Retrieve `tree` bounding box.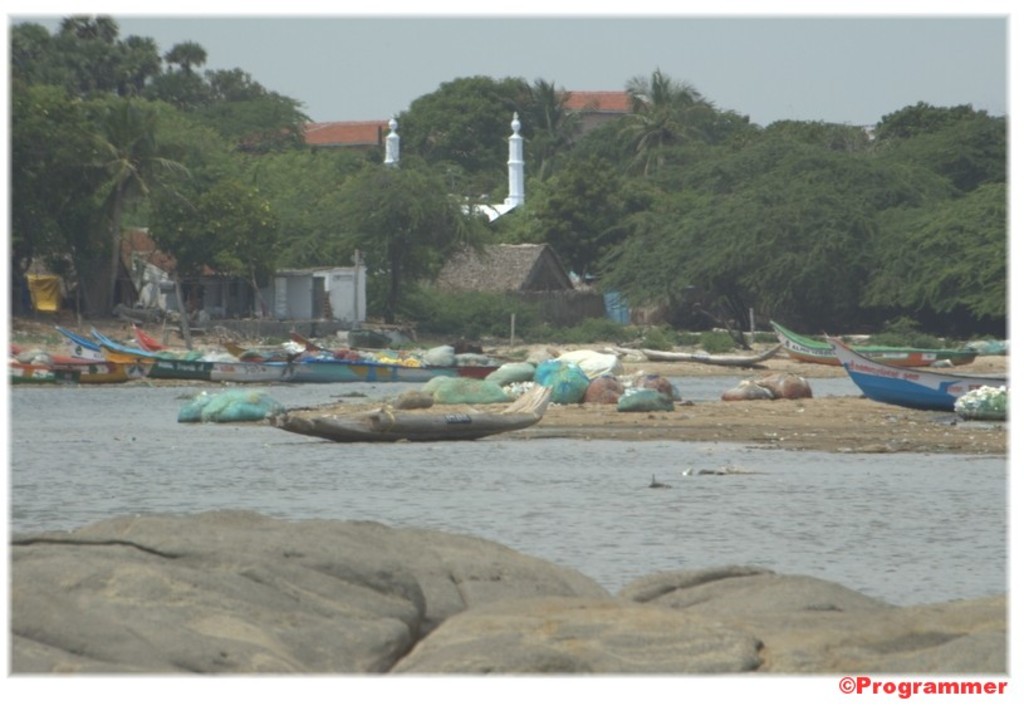
Bounding box: {"left": 857, "top": 90, "right": 983, "bottom": 146}.
